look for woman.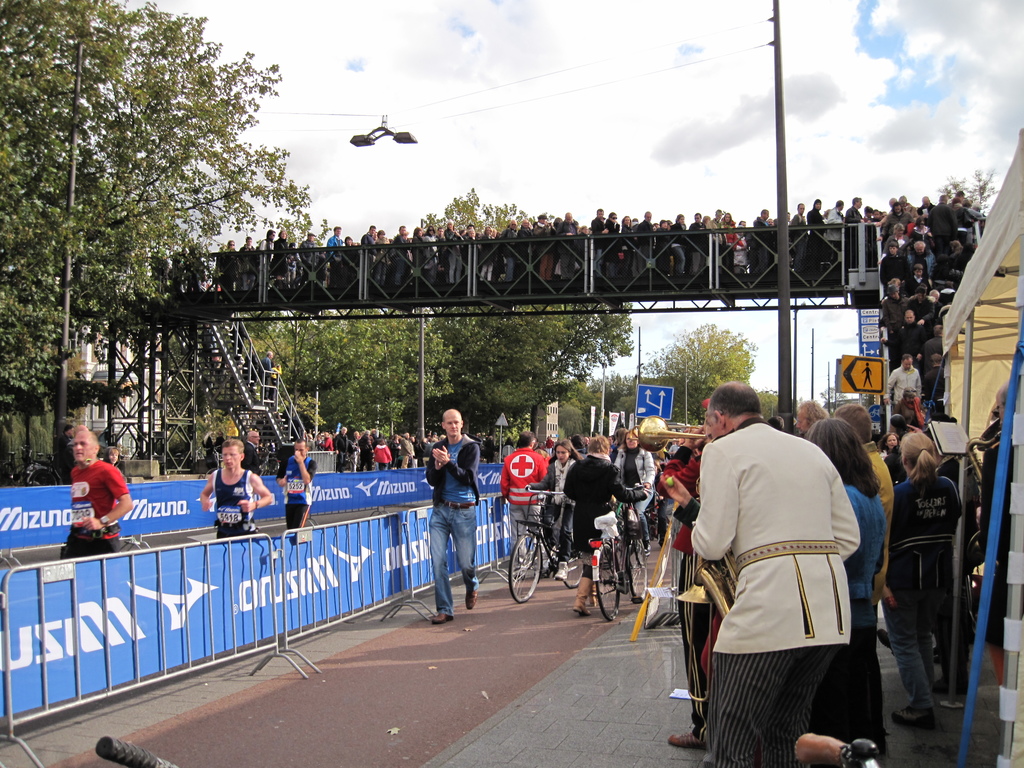
Found: Rect(480, 225, 497, 283).
